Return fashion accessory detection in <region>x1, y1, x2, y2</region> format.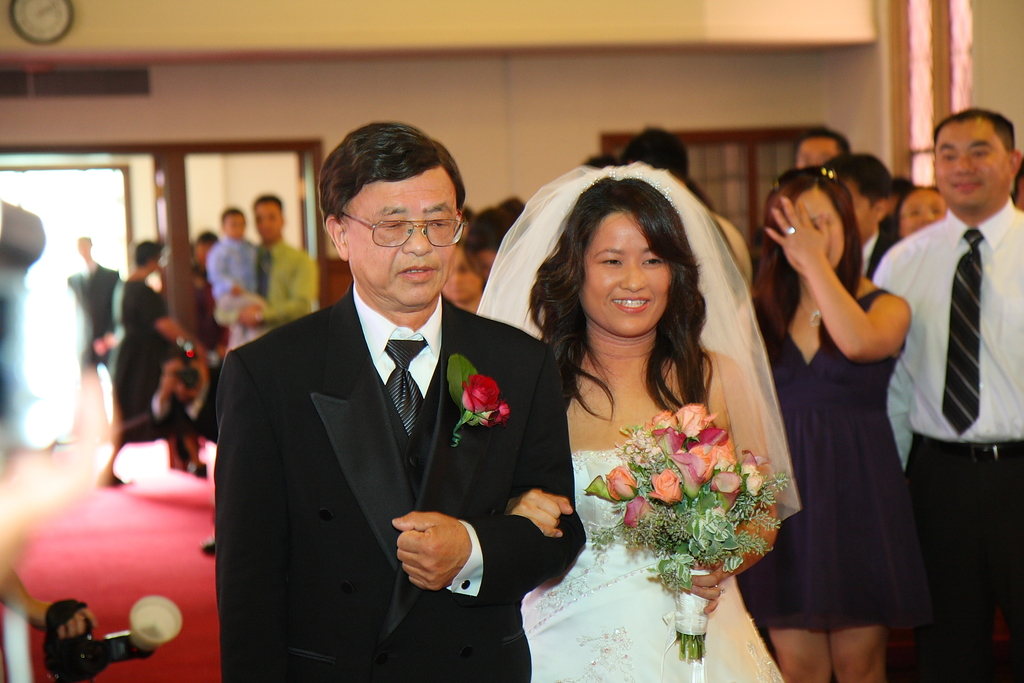
<region>255, 252, 273, 299</region>.
